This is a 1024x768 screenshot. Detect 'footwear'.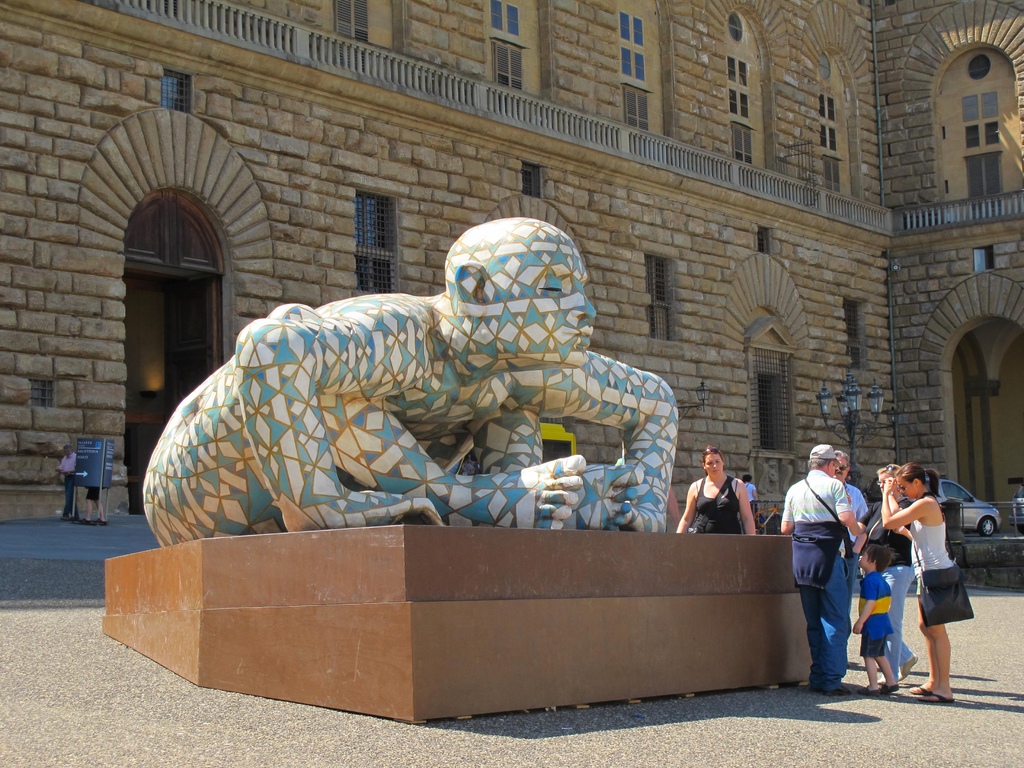
bbox=(63, 513, 68, 520).
